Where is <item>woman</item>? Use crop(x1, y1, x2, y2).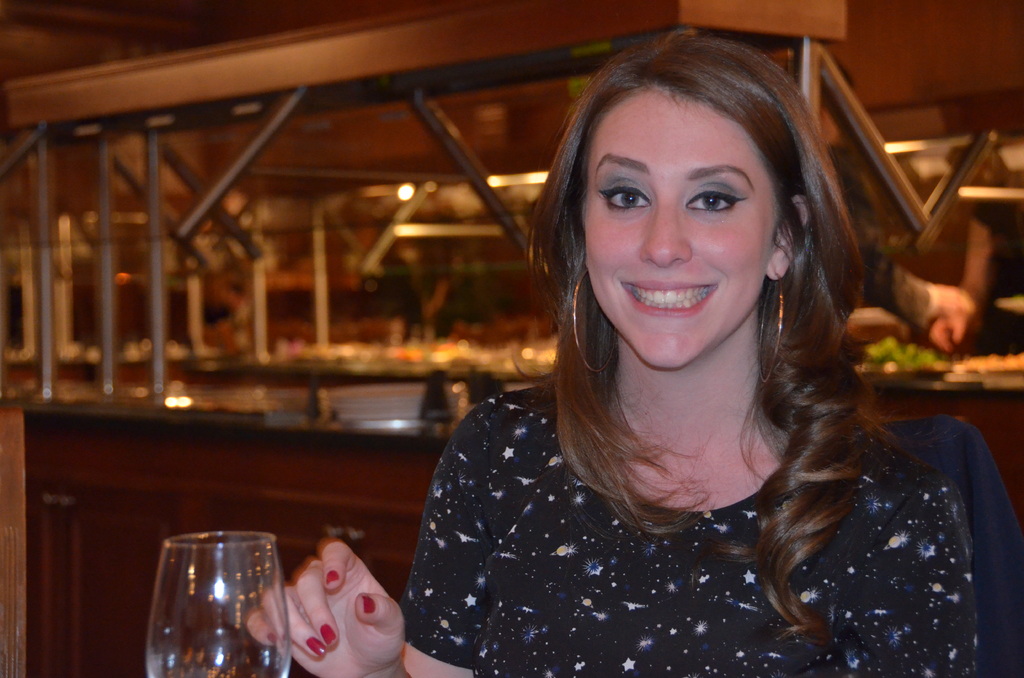
crop(243, 28, 986, 677).
